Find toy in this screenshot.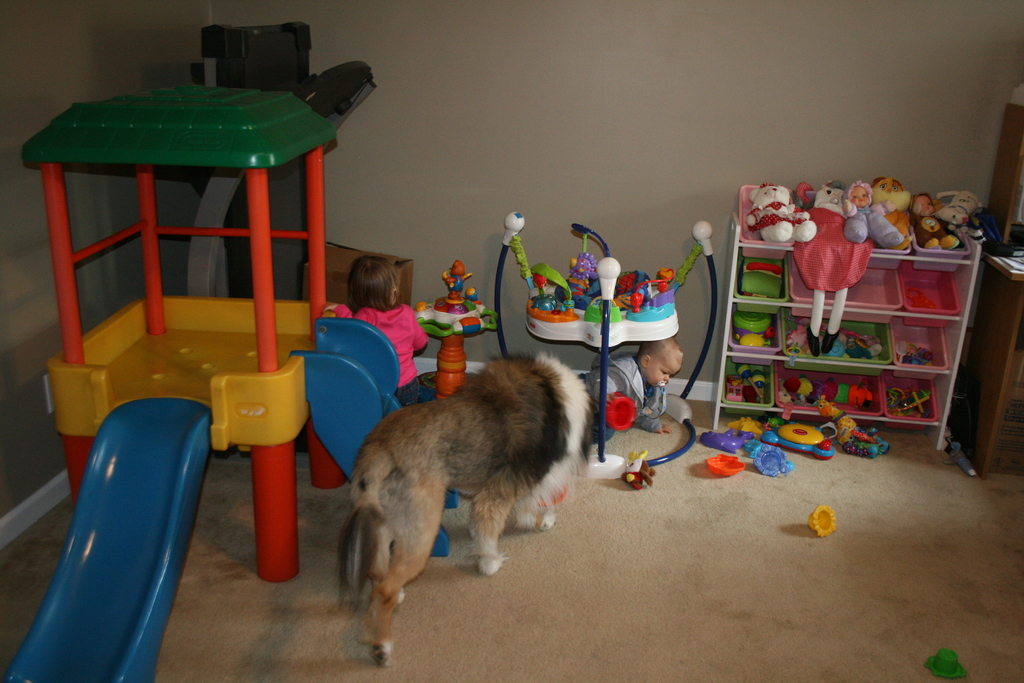
The bounding box for toy is bbox=(836, 418, 855, 443).
